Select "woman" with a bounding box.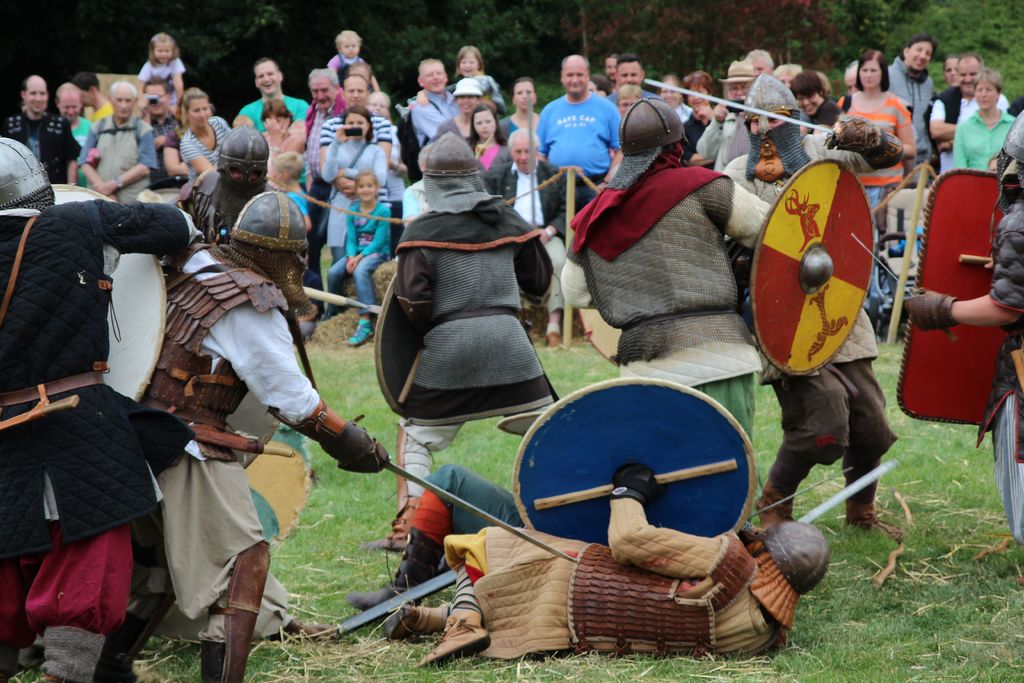
<box>179,88,227,185</box>.
